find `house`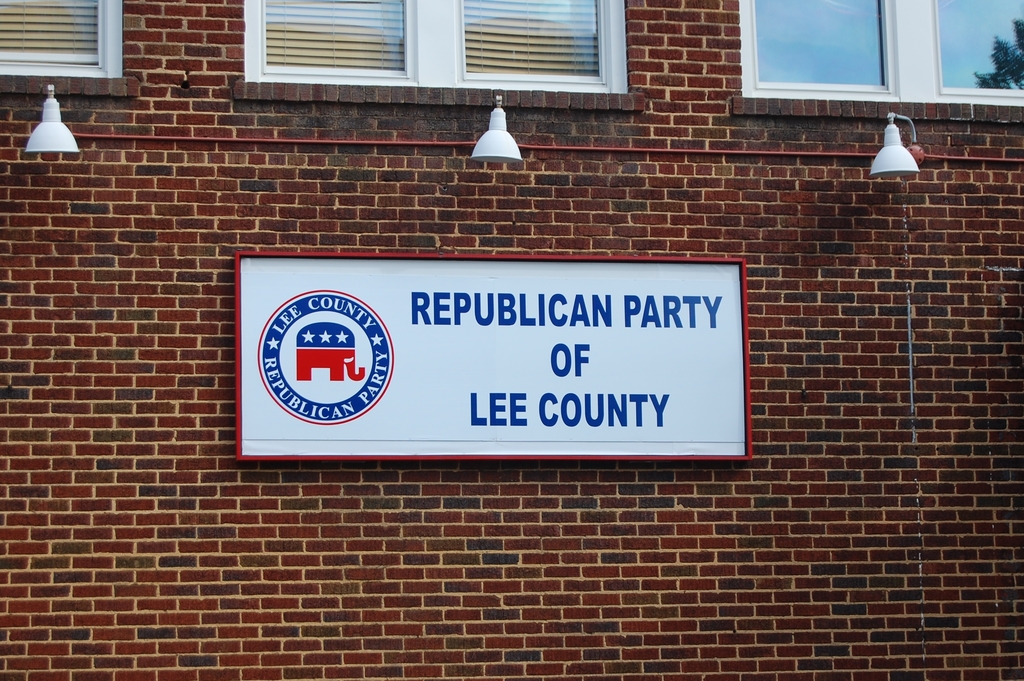
rect(2, 0, 1023, 680)
